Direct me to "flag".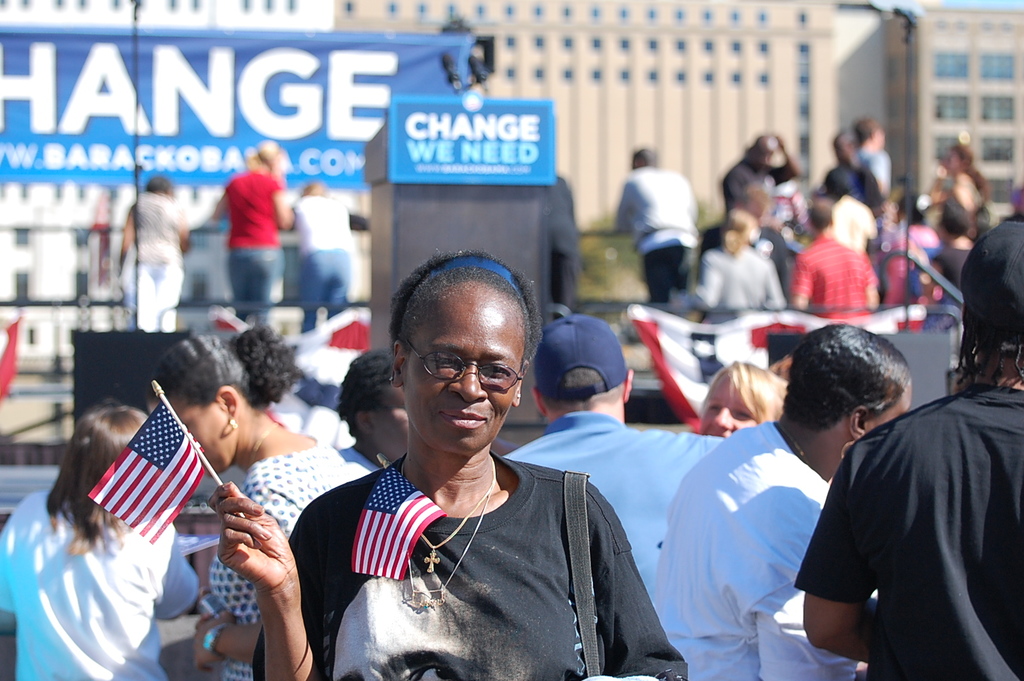
Direction: bbox=(349, 466, 451, 578).
